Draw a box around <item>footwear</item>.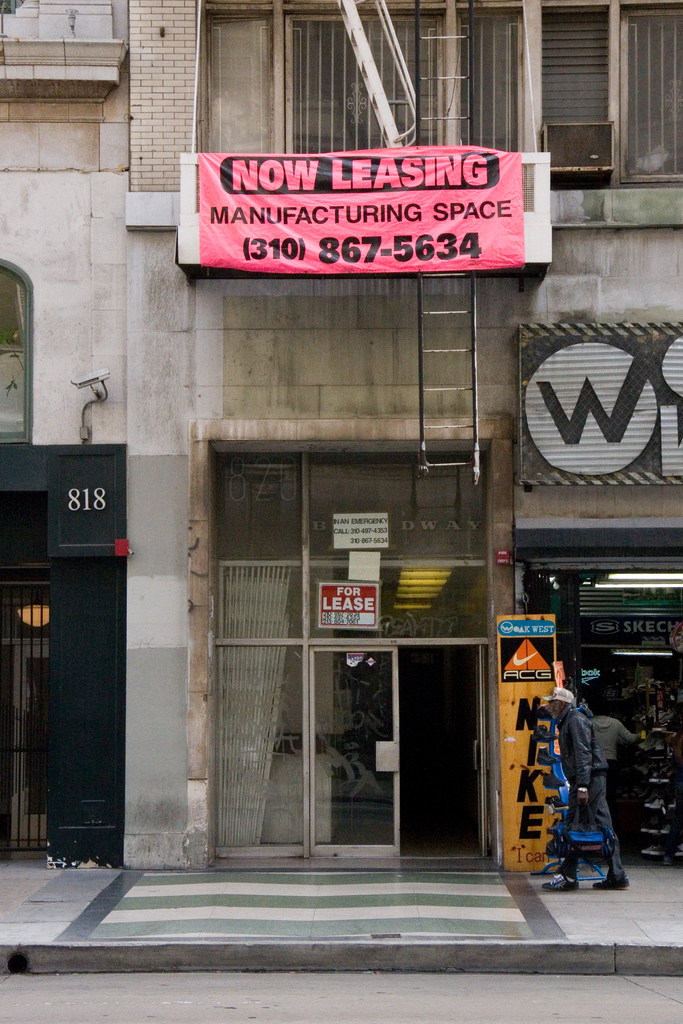
[663, 769, 670, 780].
